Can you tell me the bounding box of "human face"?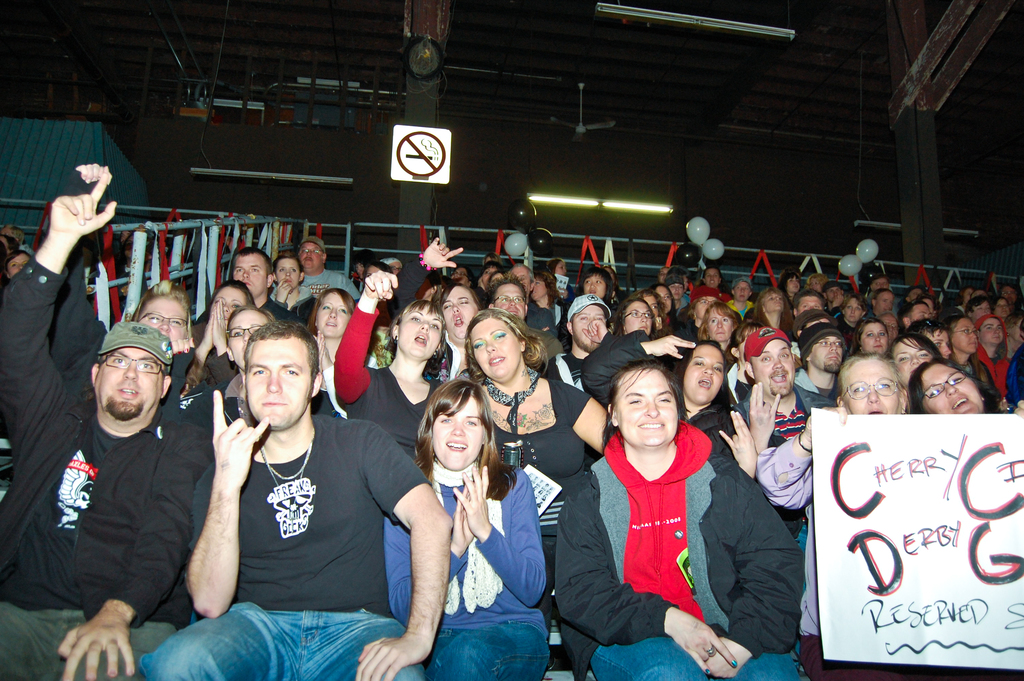
(left=641, top=293, right=656, bottom=314).
